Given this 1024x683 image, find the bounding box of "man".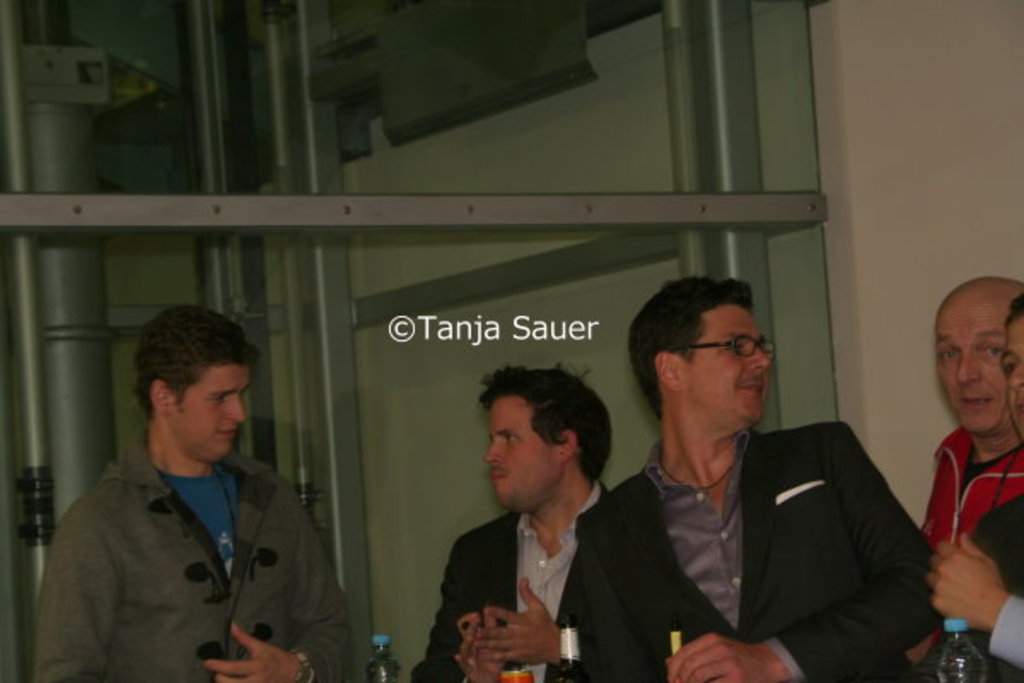
pyautogui.locateOnScreen(916, 271, 1022, 671).
